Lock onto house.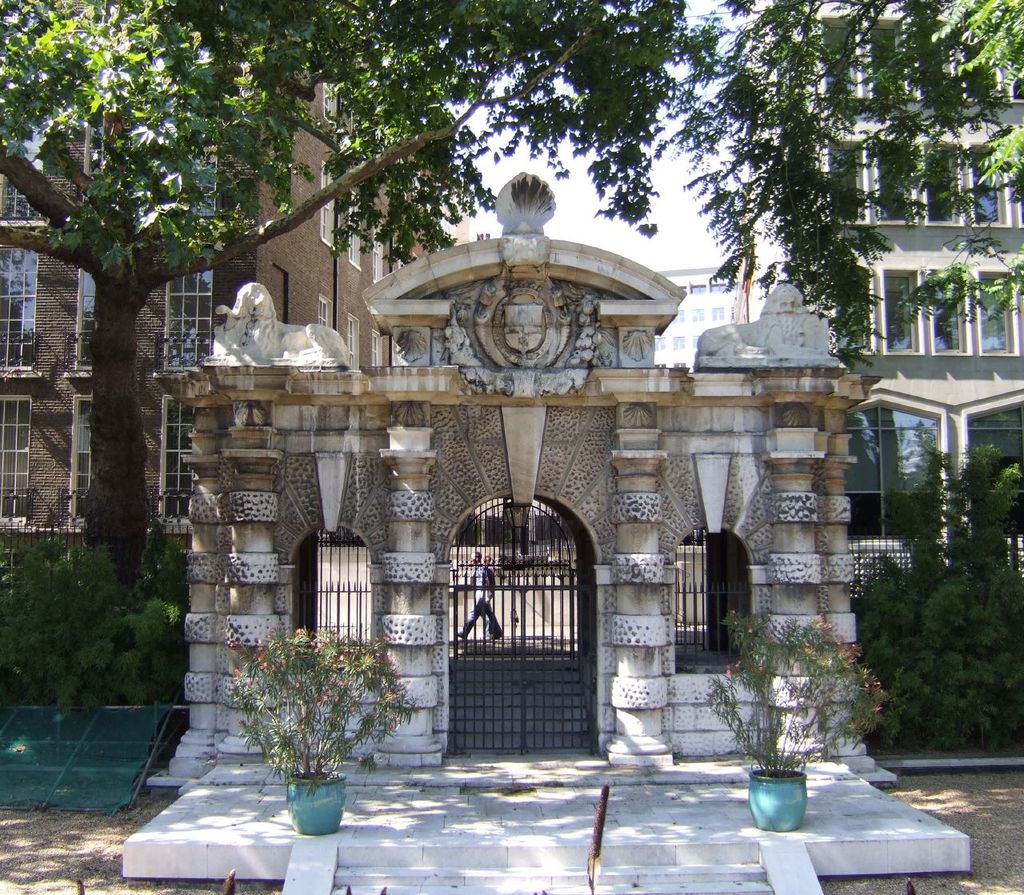
Locked: box(740, 0, 1023, 595).
